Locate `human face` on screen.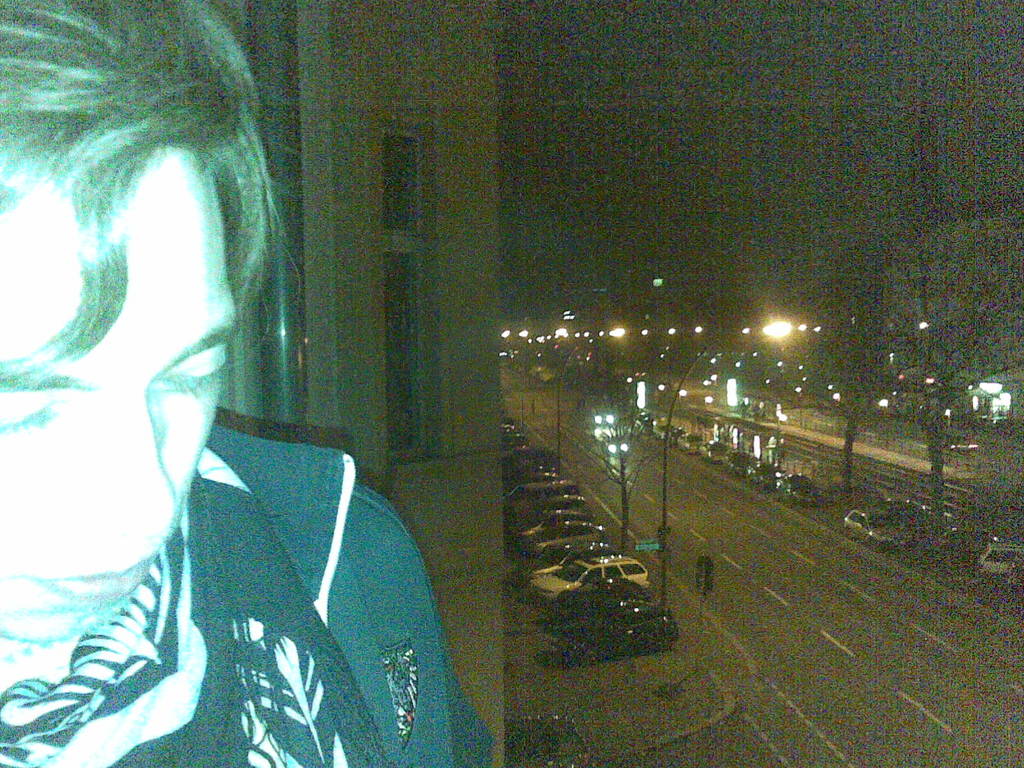
On screen at left=0, top=163, right=236, bottom=643.
